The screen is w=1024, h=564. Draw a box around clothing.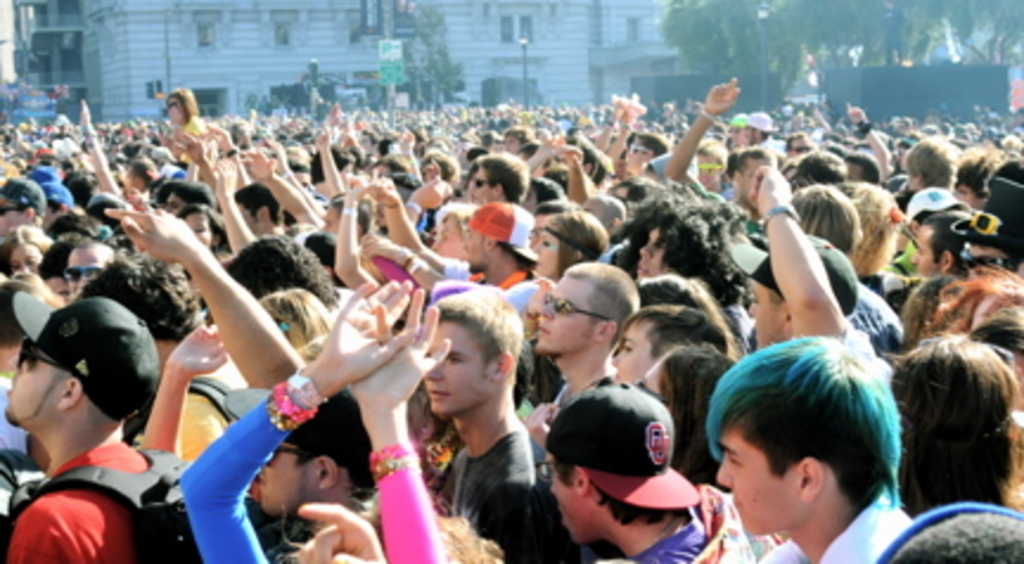
[443,424,585,562].
